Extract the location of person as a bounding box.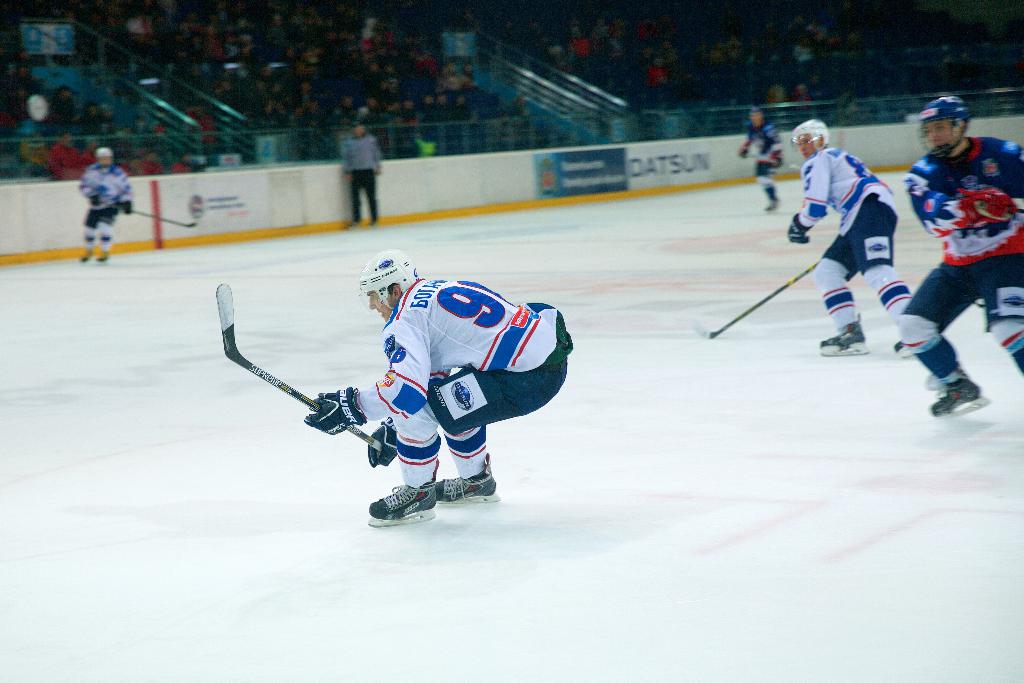
l=73, t=149, r=136, b=261.
